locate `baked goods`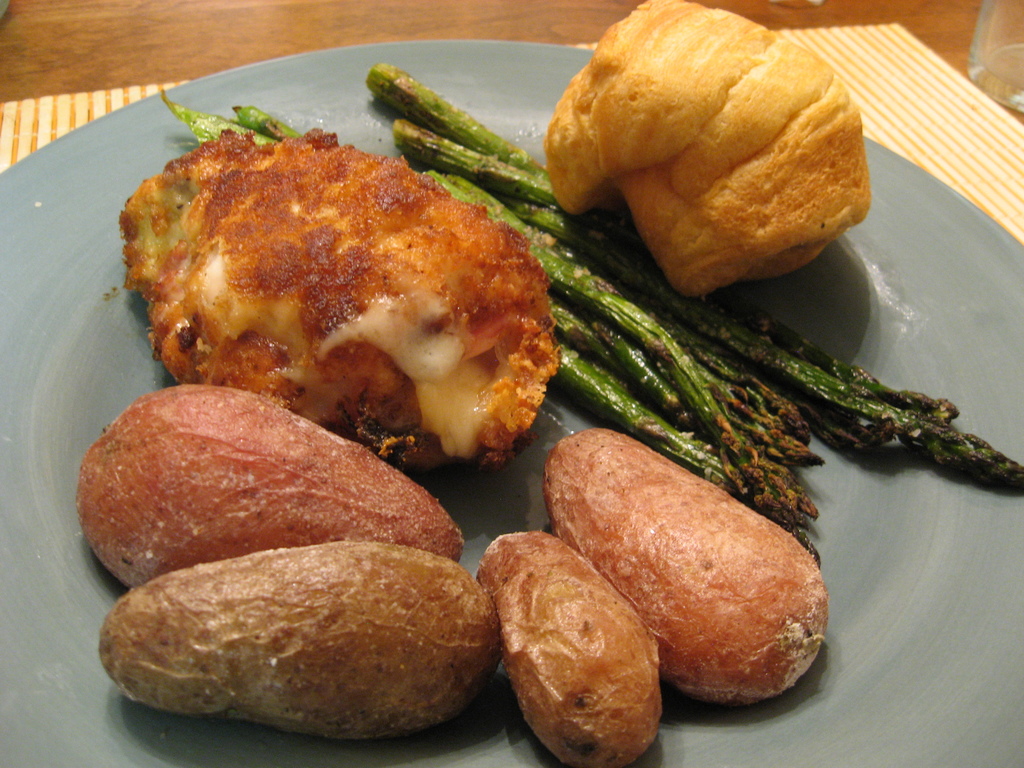
box(120, 129, 562, 468)
